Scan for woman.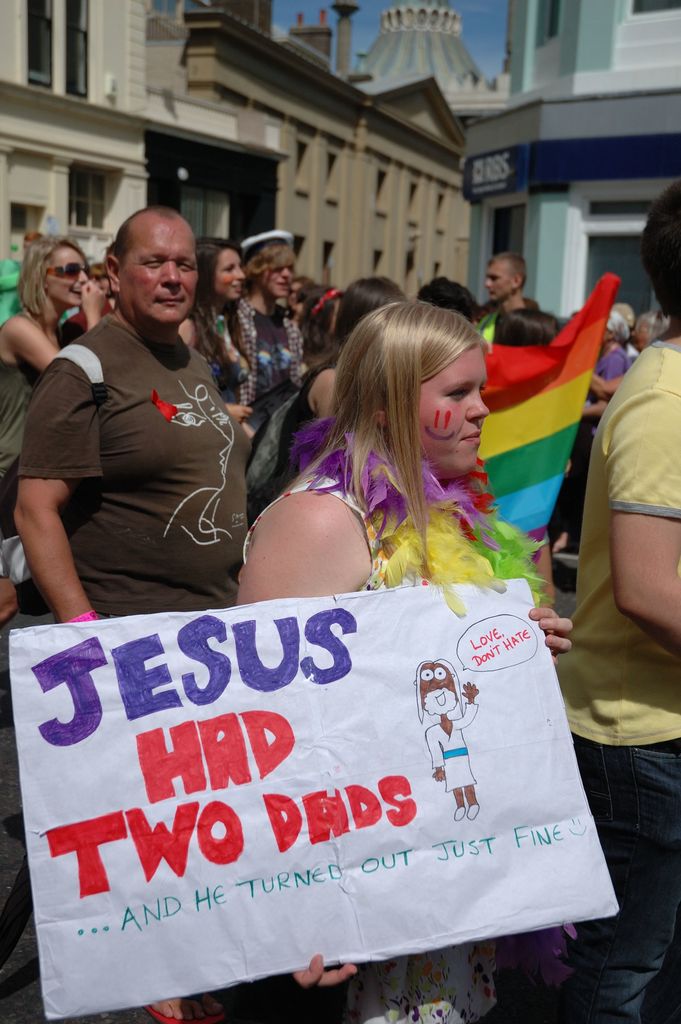
Scan result: <bbox>164, 280, 568, 984</bbox>.
